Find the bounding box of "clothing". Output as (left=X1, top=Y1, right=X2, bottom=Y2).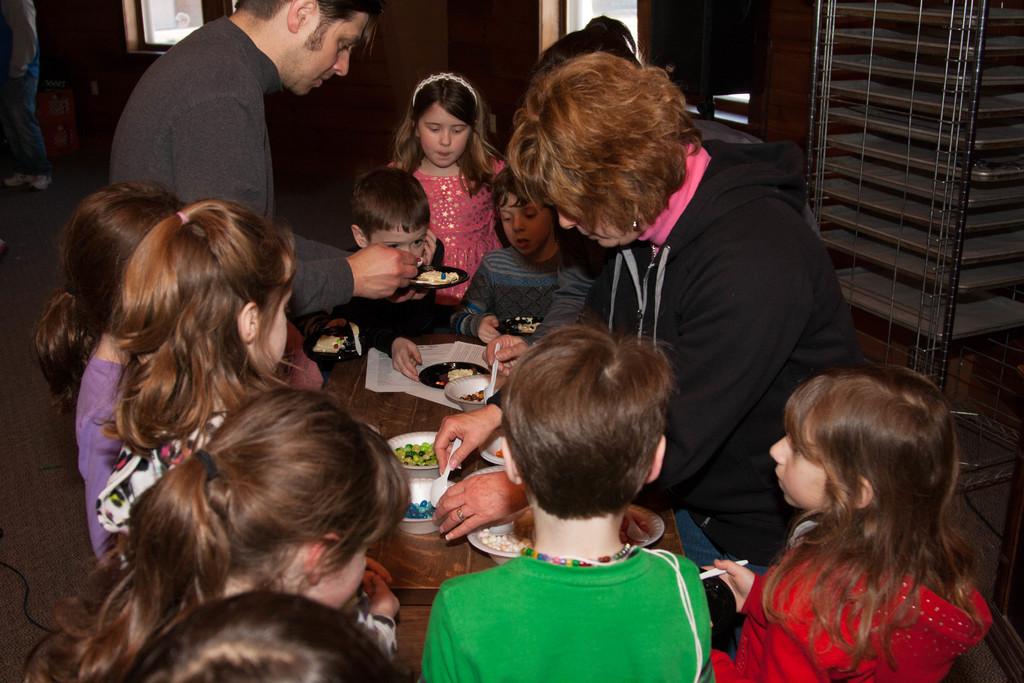
(left=76, top=344, right=138, bottom=566).
